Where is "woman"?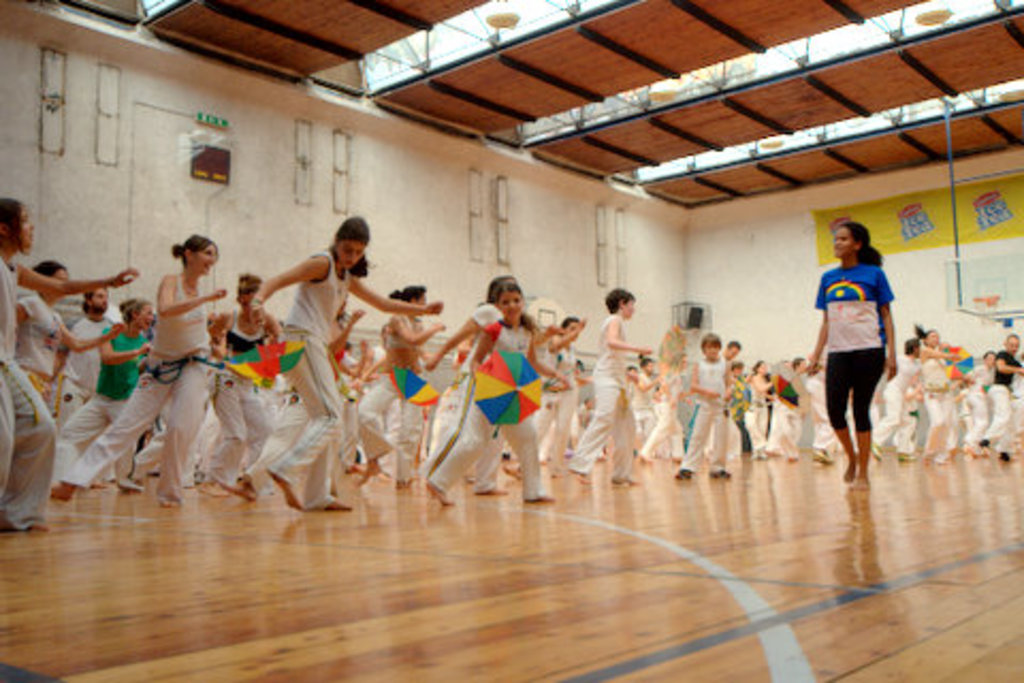
l=49, t=233, r=228, b=502.
